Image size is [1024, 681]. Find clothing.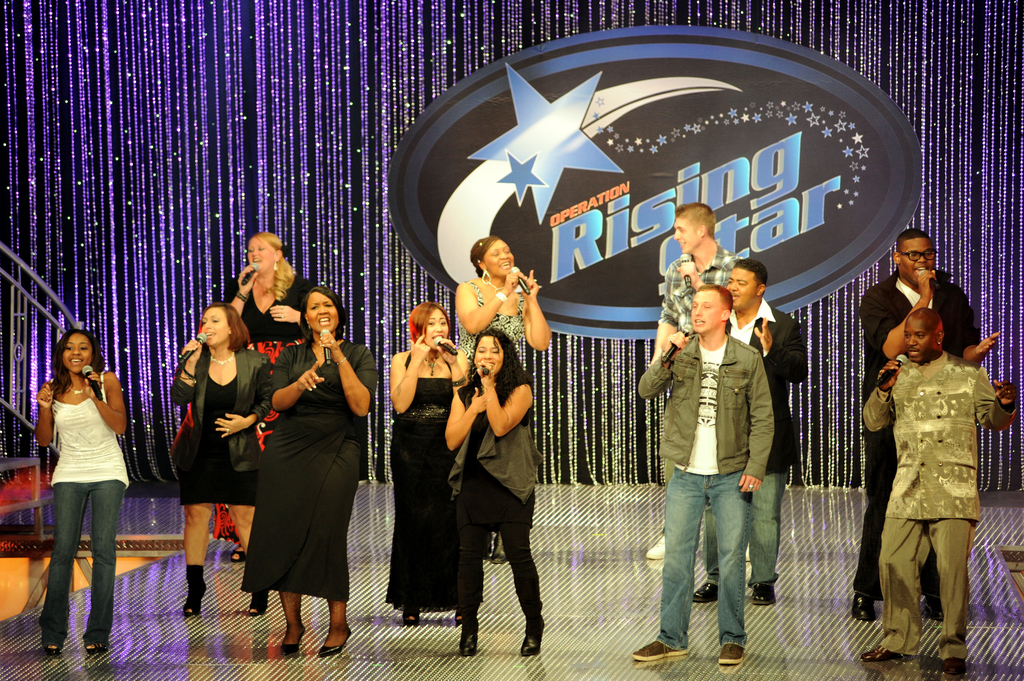
bbox=[211, 268, 321, 540].
